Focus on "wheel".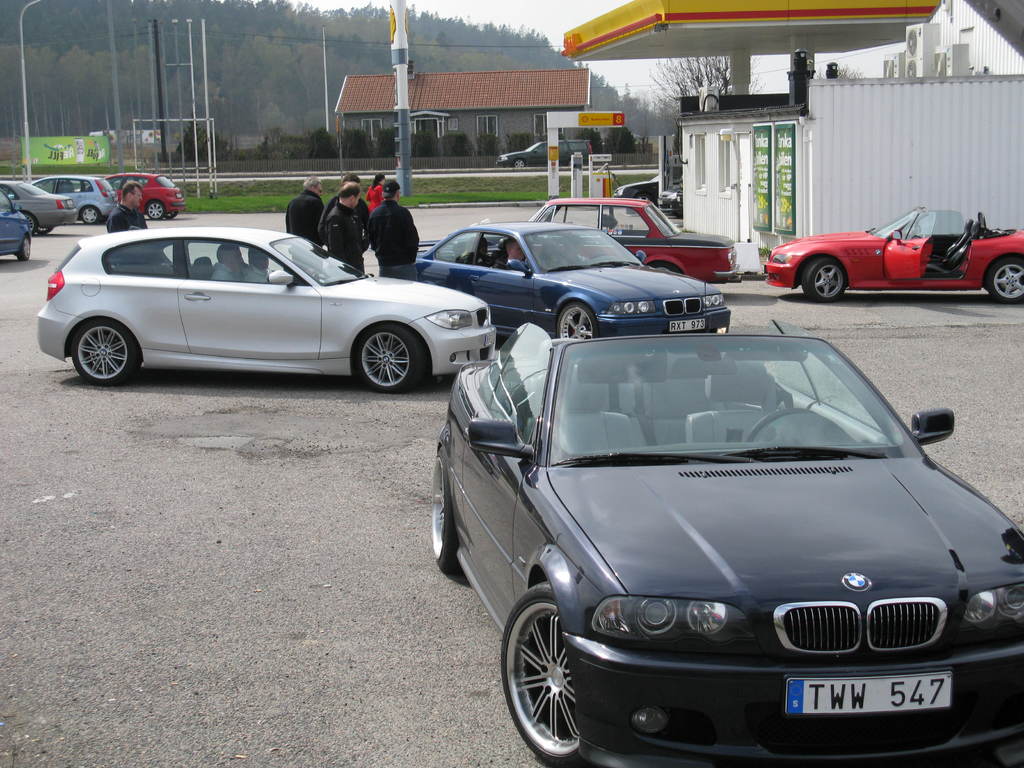
Focused at {"x1": 630, "y1": 188, "x2": 660, "y2": 211}.
